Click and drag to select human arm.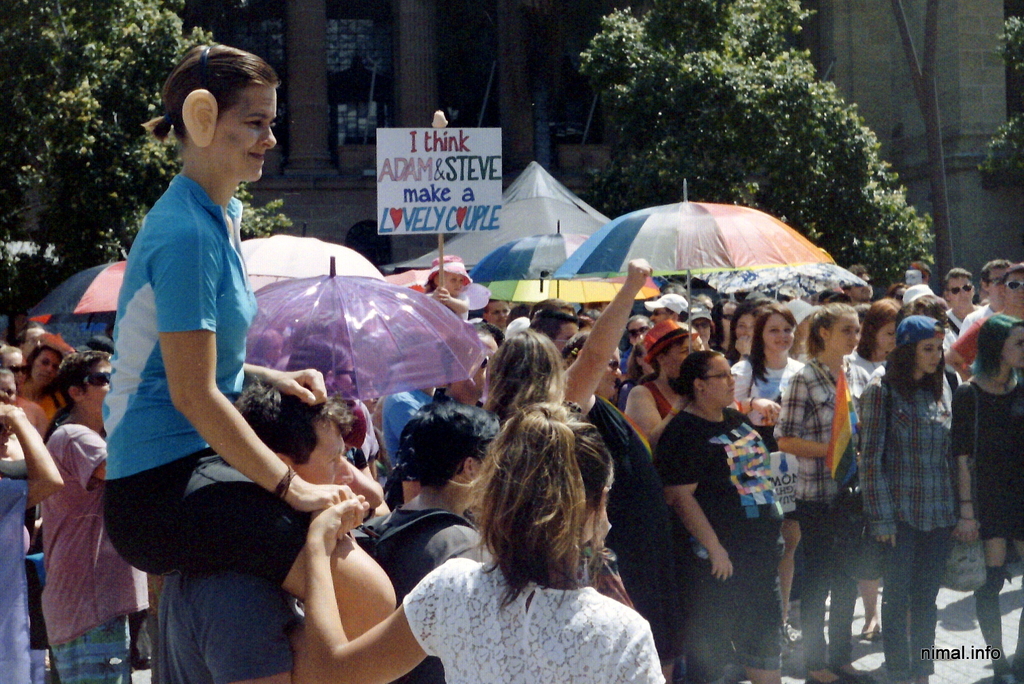
Selection: [left=0, top=395, right=72, bottom=518].
